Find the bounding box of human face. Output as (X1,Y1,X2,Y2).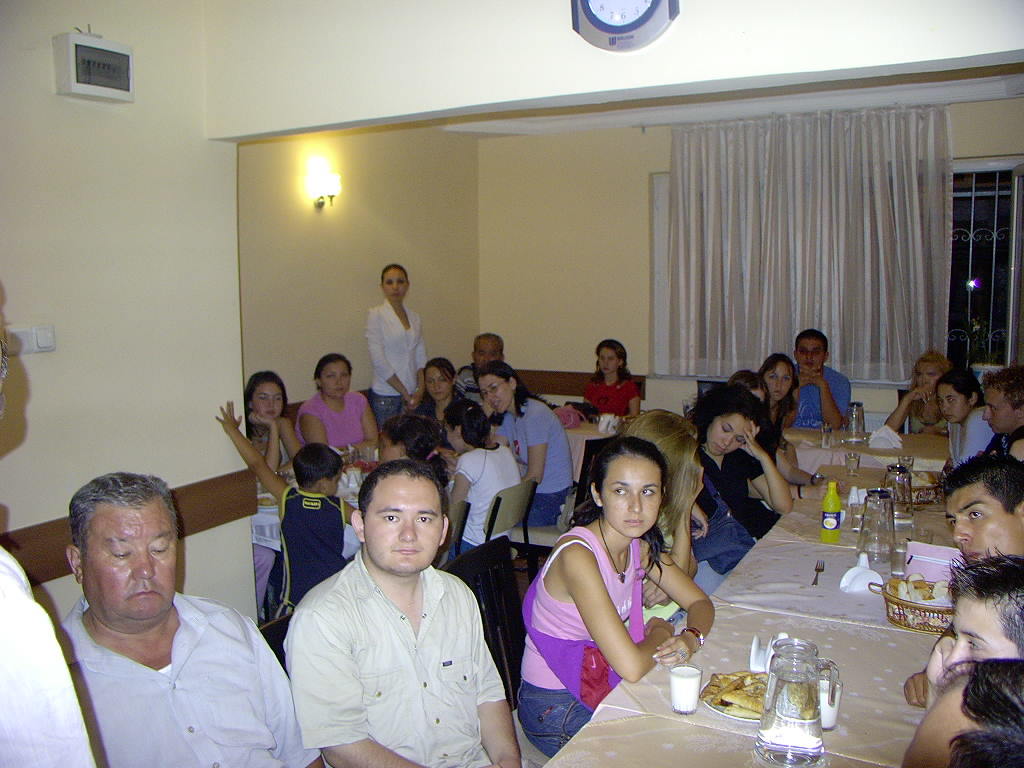
(918,362,934,382).
